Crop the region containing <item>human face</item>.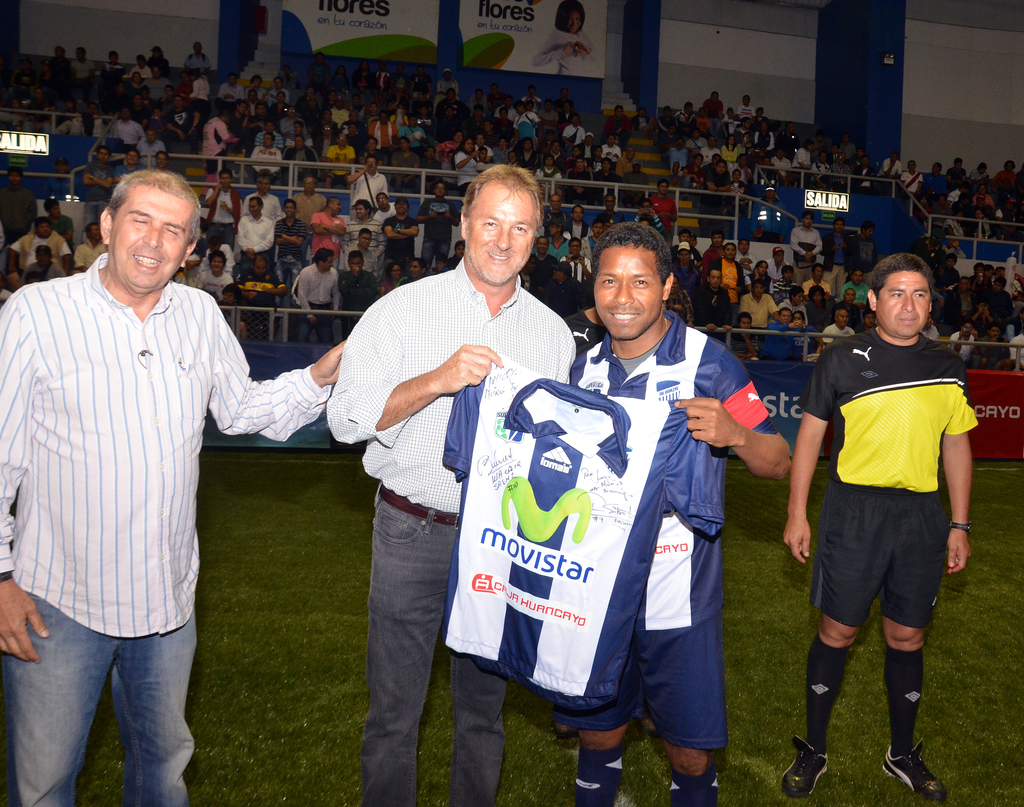
Crop region: bbox=[677, 249, 688, 259].
